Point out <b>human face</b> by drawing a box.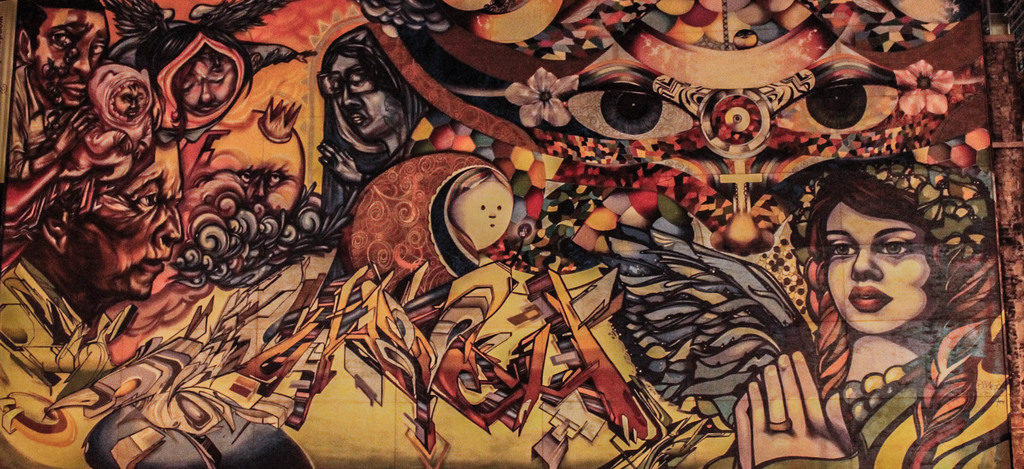
bbox=[452, 177, 515, 253].
